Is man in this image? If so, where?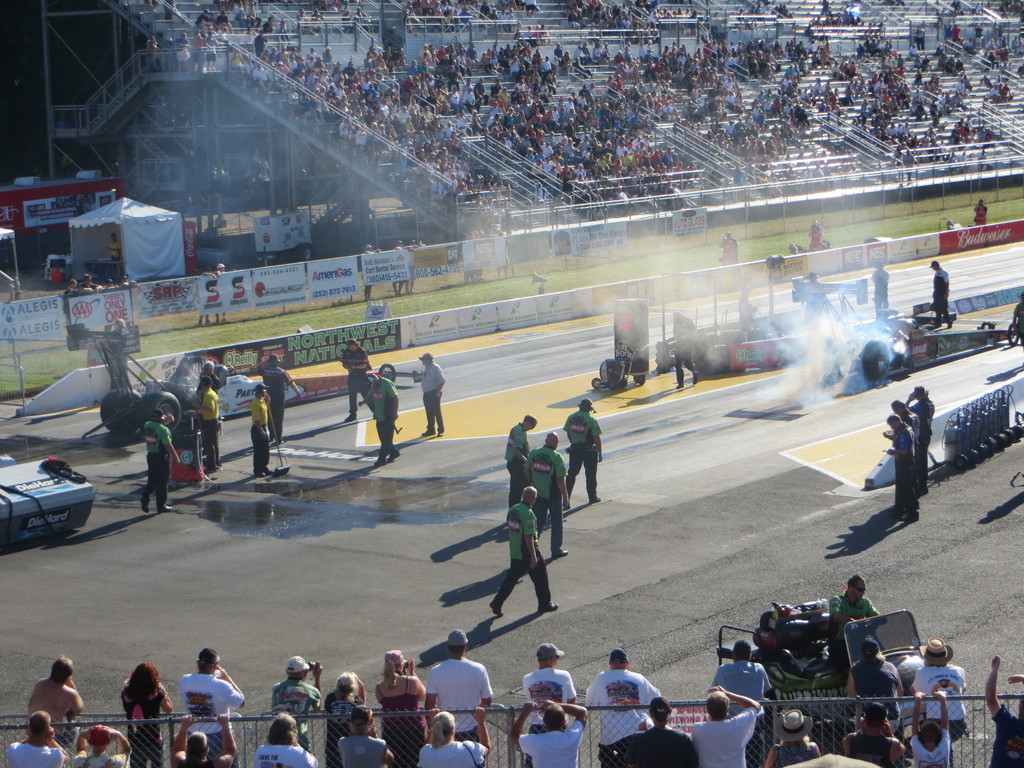
Yes, at bbox=[3, 712, 70, 767].
